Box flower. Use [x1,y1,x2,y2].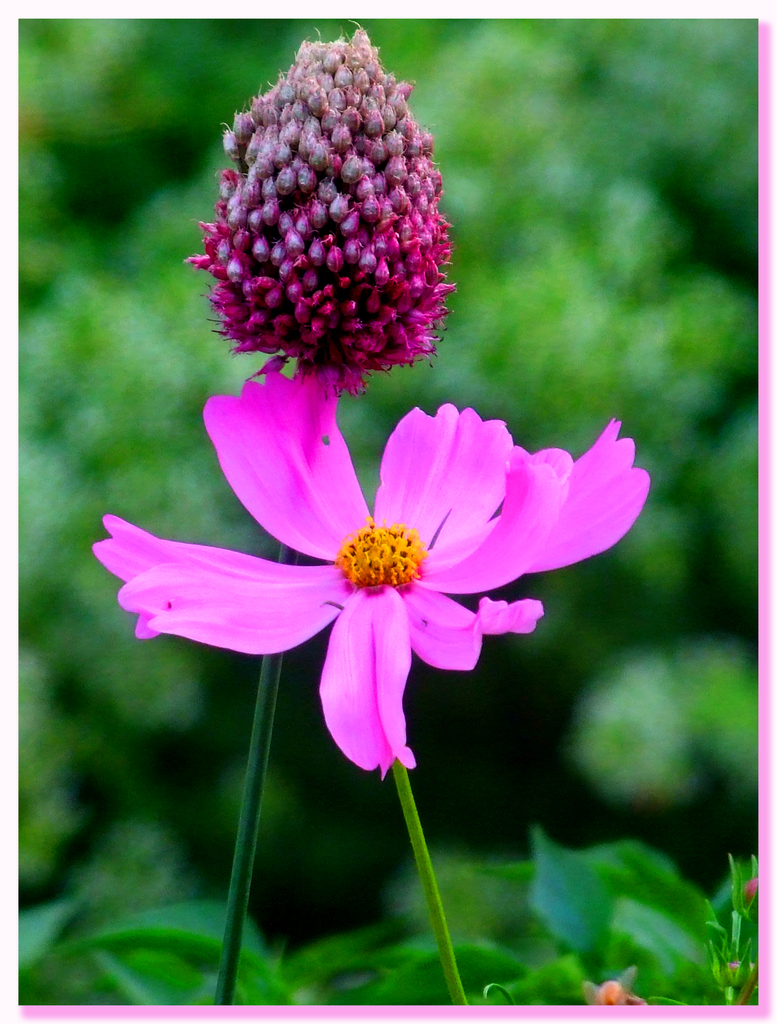
[118,372,641,784].
